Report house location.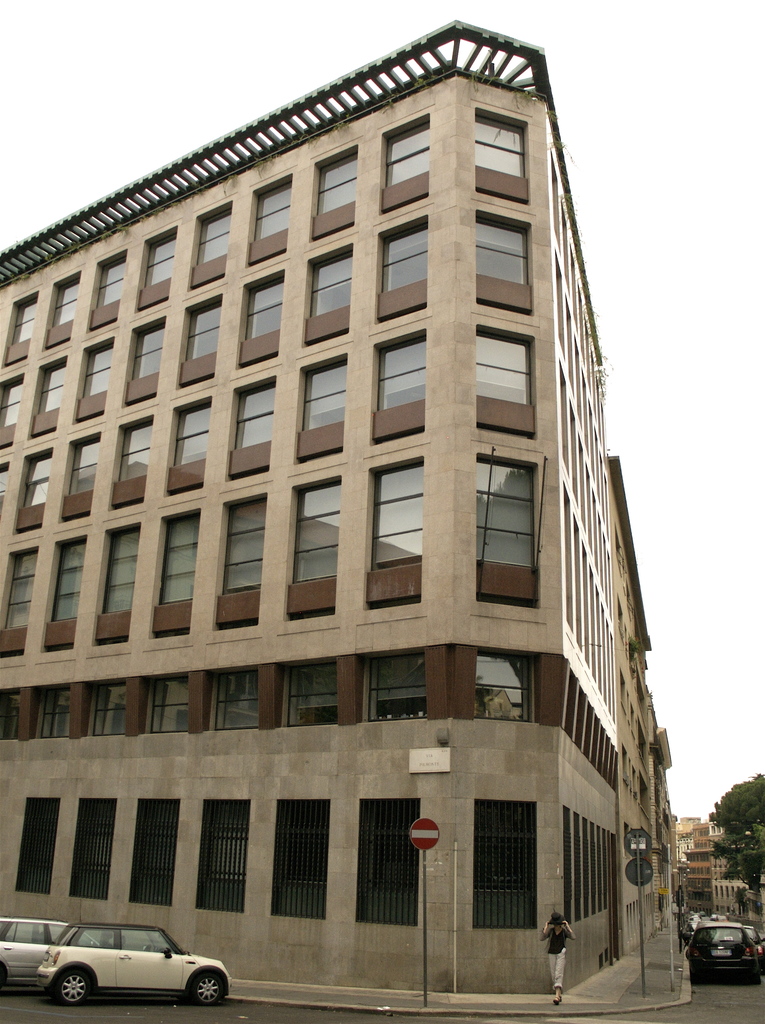
Report: <region>0, 13, 702, 1023</region>.
